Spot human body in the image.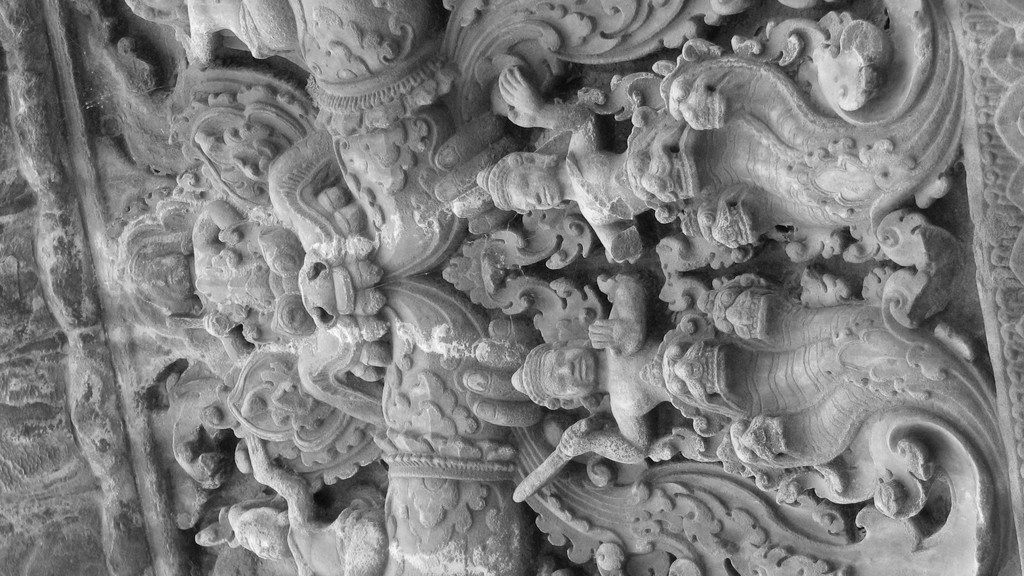
human body found at [x1=495, y1=65, x2=677, y2=264].
